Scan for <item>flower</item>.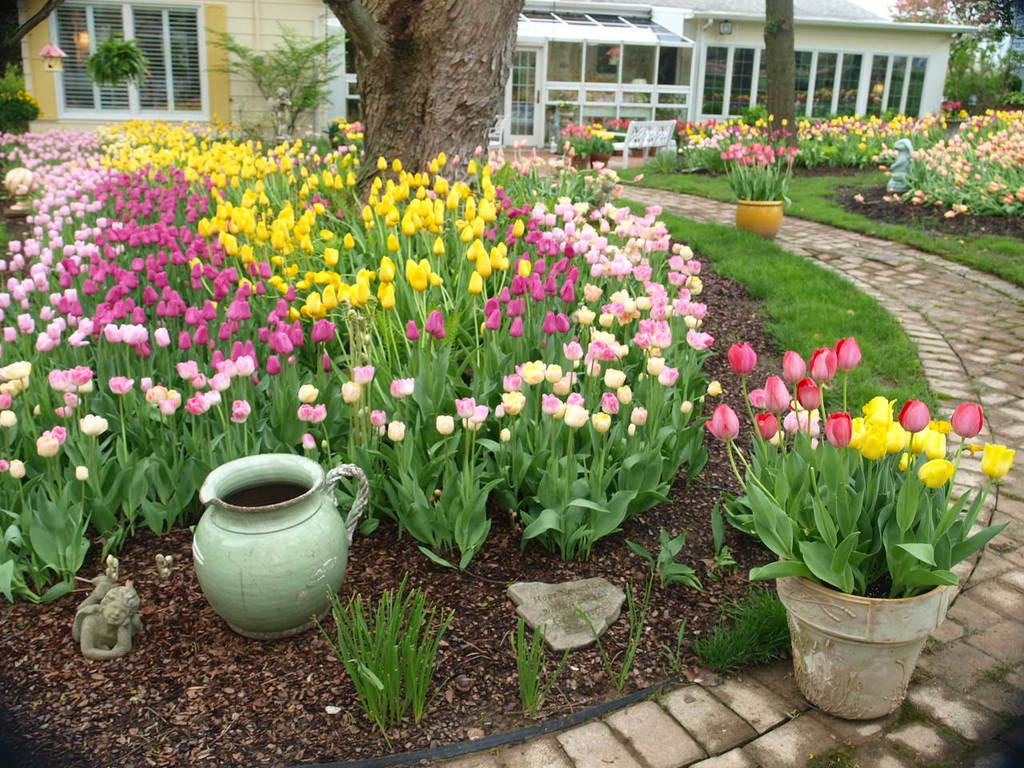
Scan result: (x1=783, y1=352, x2=803, y2=382).
